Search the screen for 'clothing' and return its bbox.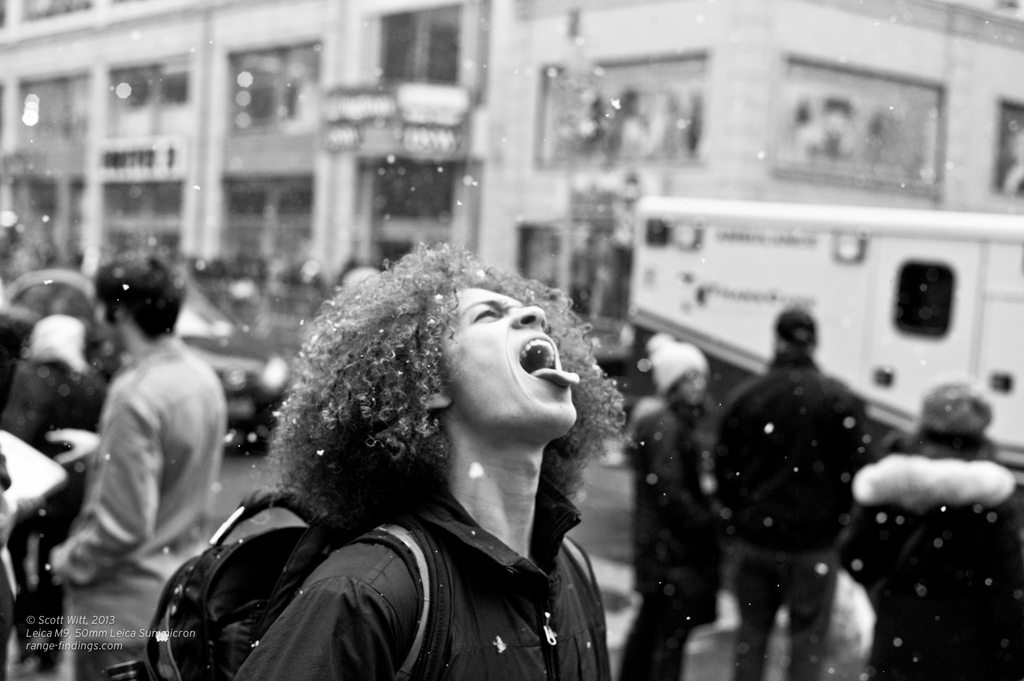
Found: 848, 418, 1023, 680.
